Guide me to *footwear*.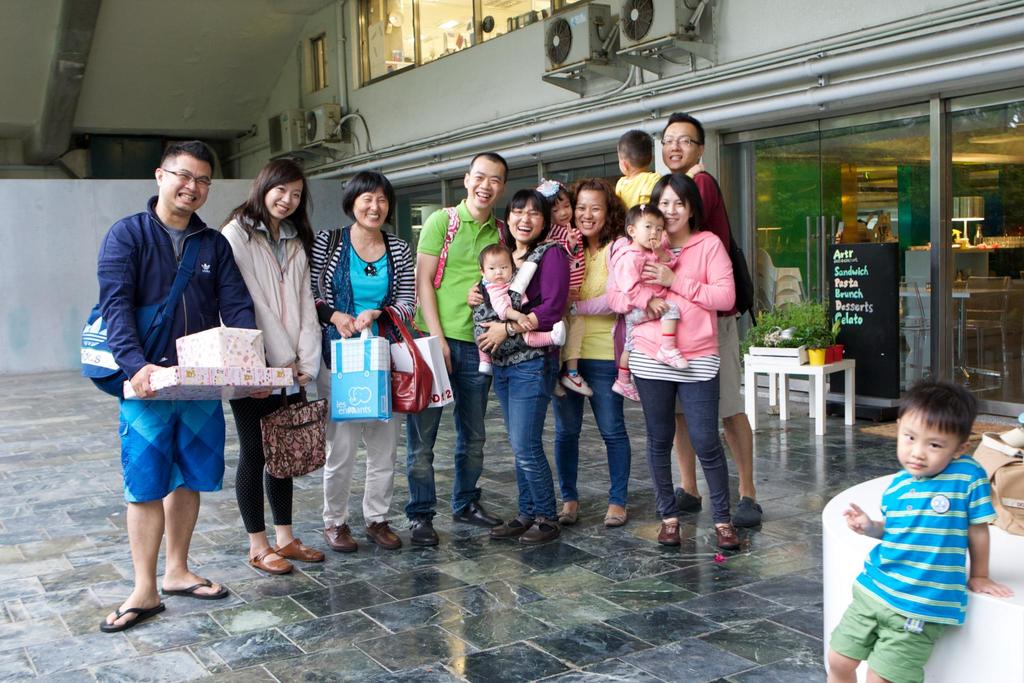
Guidance: select_region(730, 497, 764, 531).
